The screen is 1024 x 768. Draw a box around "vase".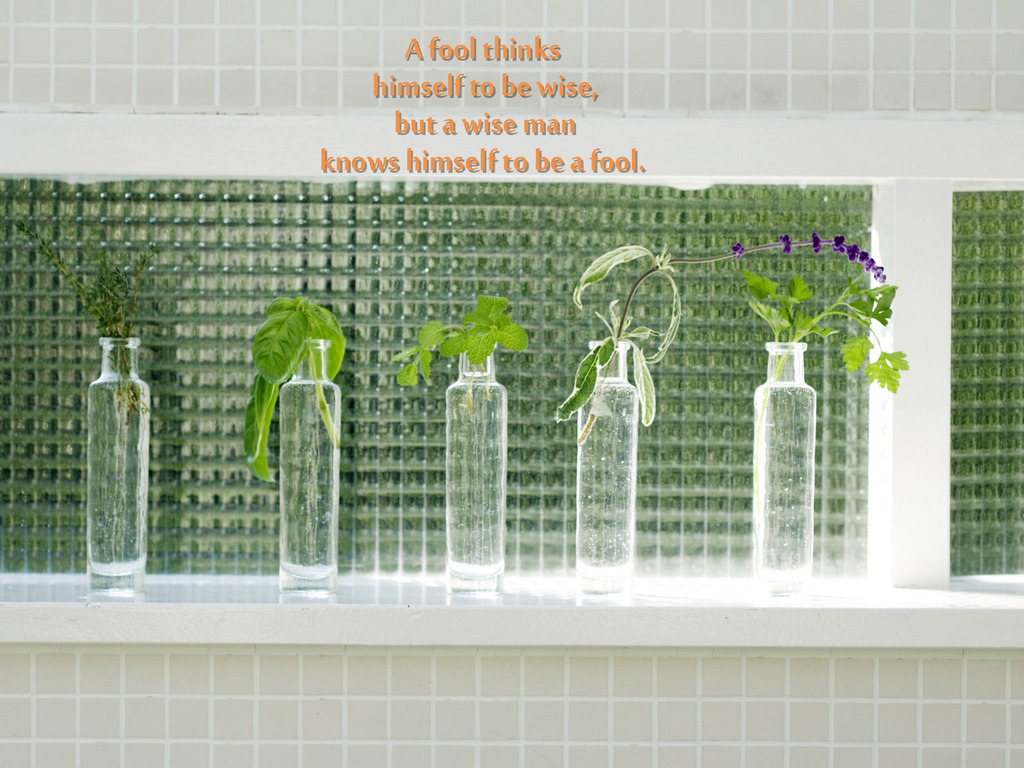
<box>751,335,819,591</box>.
